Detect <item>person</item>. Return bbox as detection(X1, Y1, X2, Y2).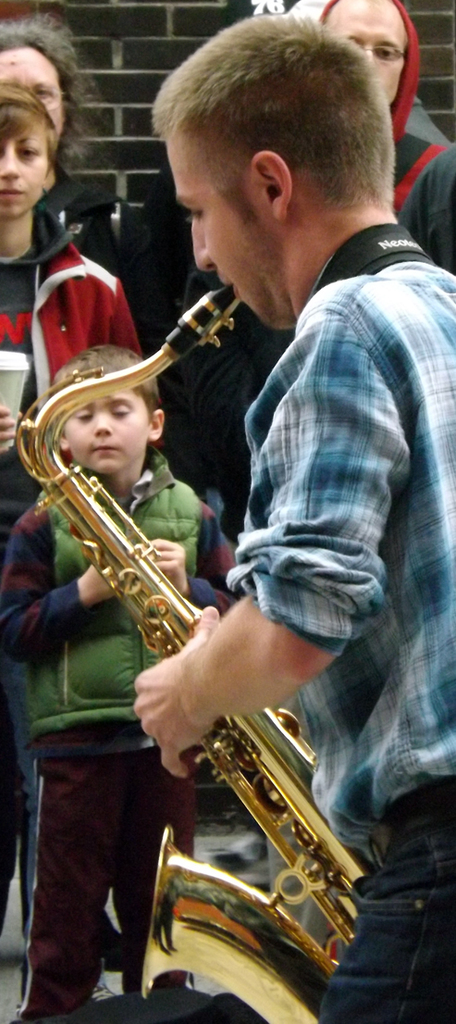
detection(324, 0, 455, 271).
